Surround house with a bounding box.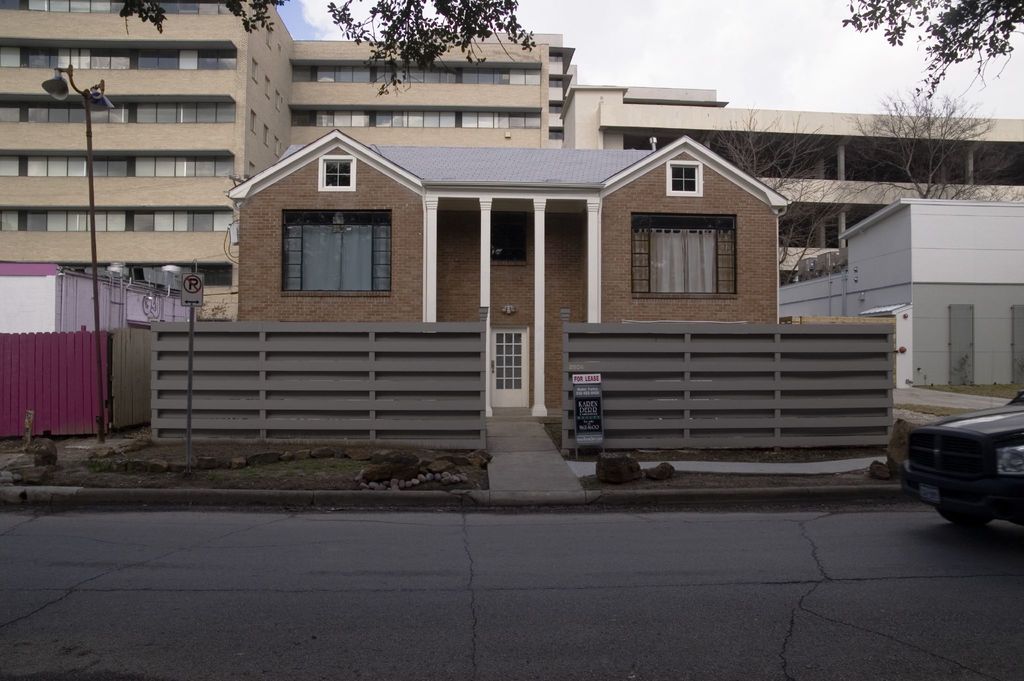
select_region(780, 190, 1023, 390).
